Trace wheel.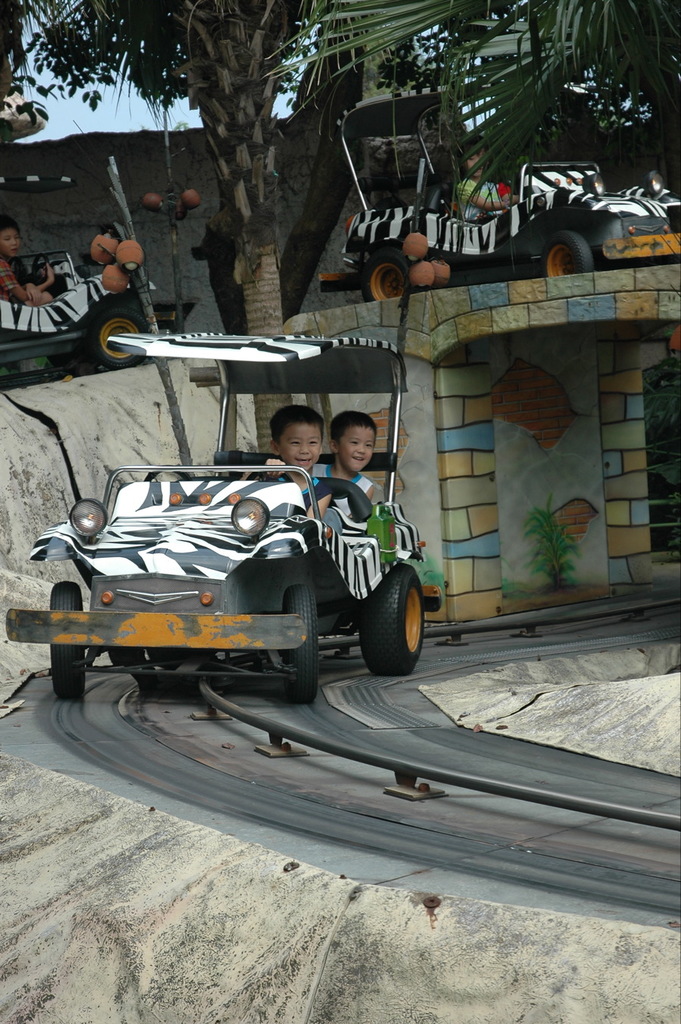
Traced to select_region(47, 578, 86, 702).
